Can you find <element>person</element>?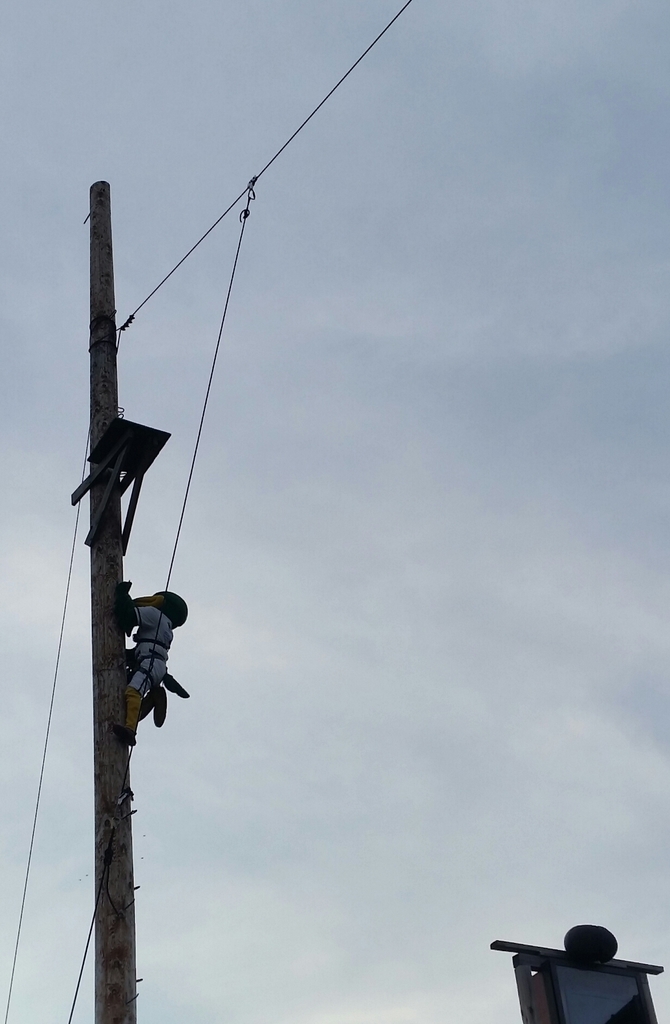
Yes, bounding box: box(111, 566, 183, 757).
